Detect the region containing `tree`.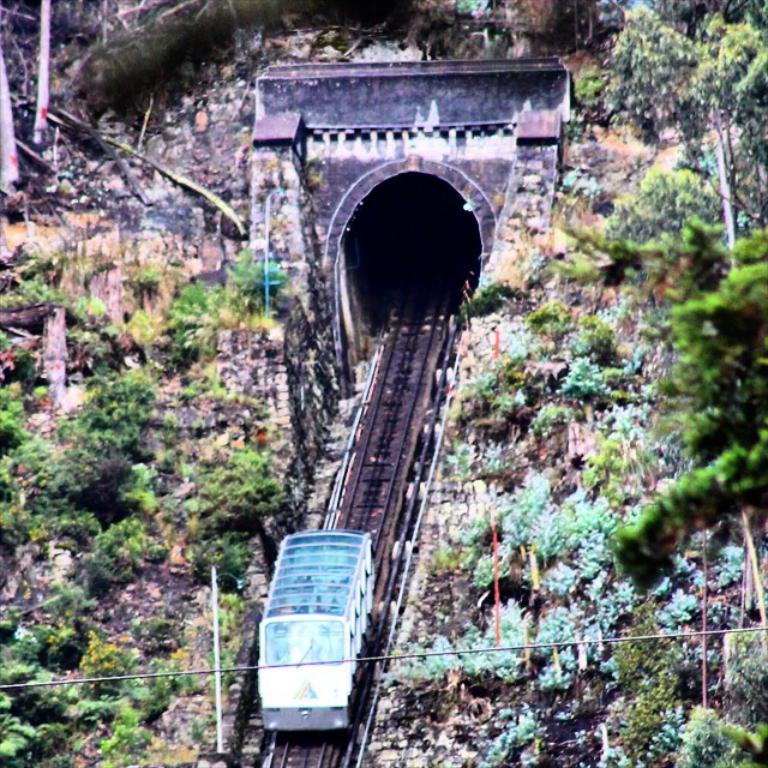
x1=583 y1=0 x2=767 y2=270.
